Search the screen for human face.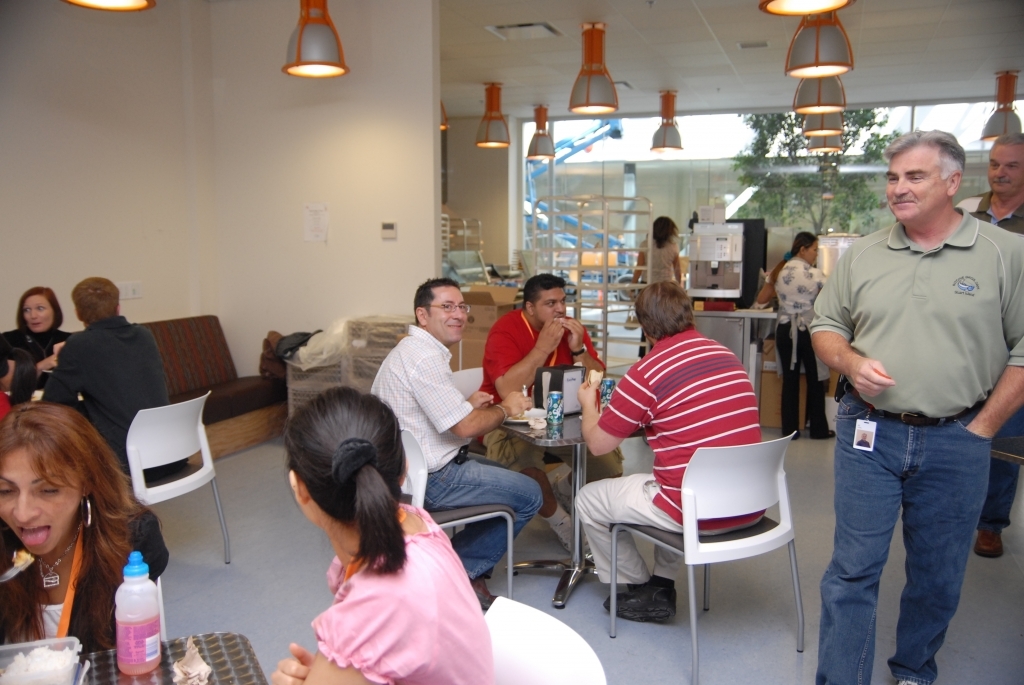
Found at locate(532, 284, 564, 327).
